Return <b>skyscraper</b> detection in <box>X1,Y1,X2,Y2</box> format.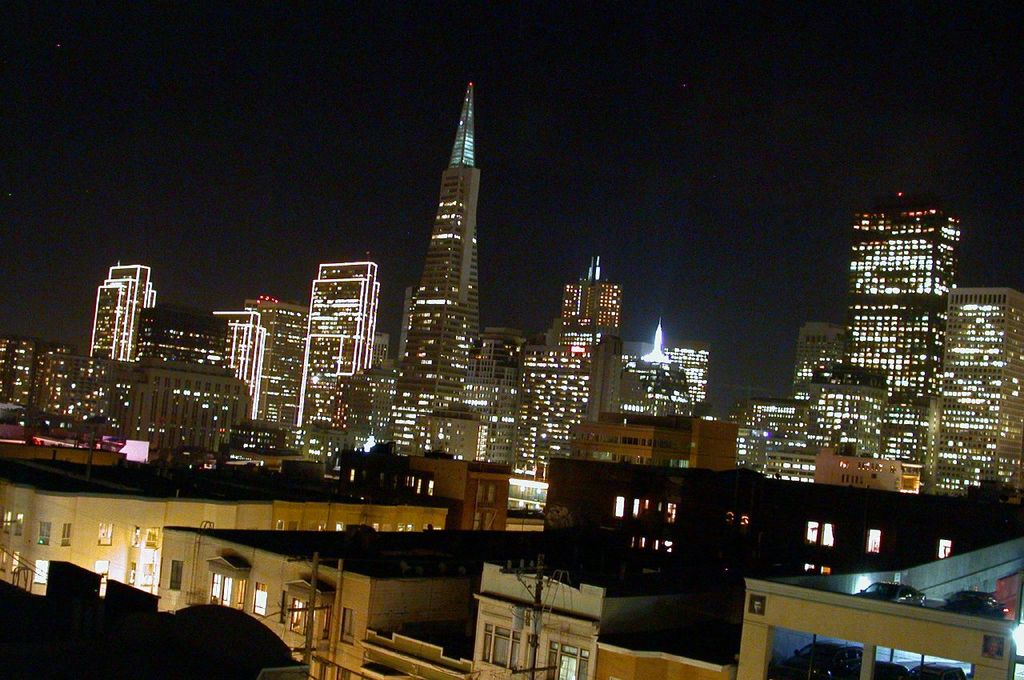
<box>617,319,726,486</box>.
